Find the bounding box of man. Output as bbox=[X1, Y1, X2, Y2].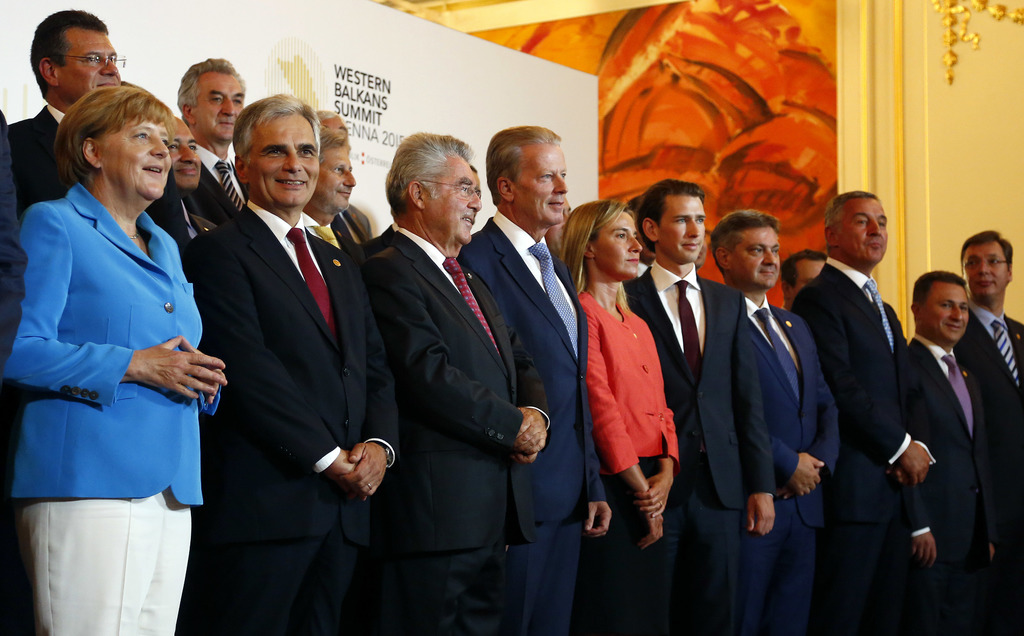
bbox=[457, 127, 613, 635].
